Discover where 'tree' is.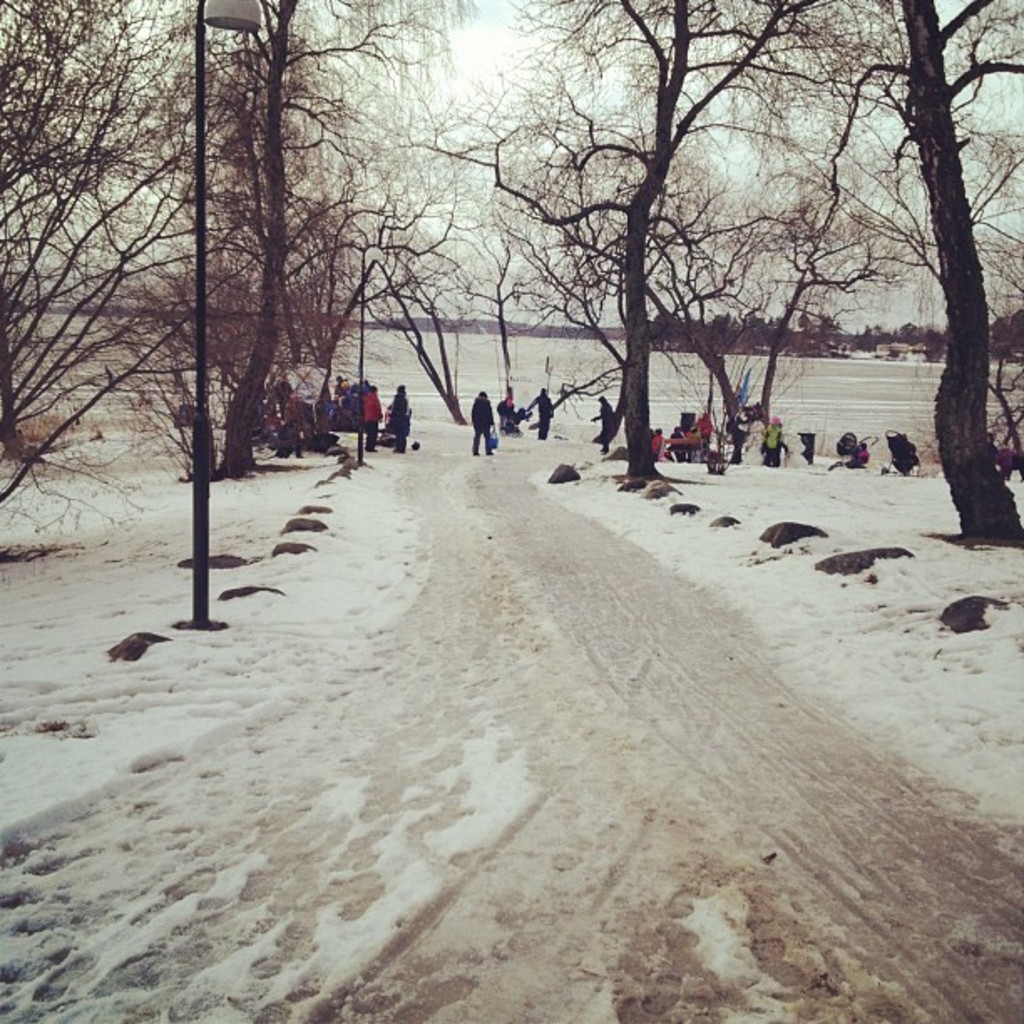
Discovered at [827, 0, 1022, 540].
